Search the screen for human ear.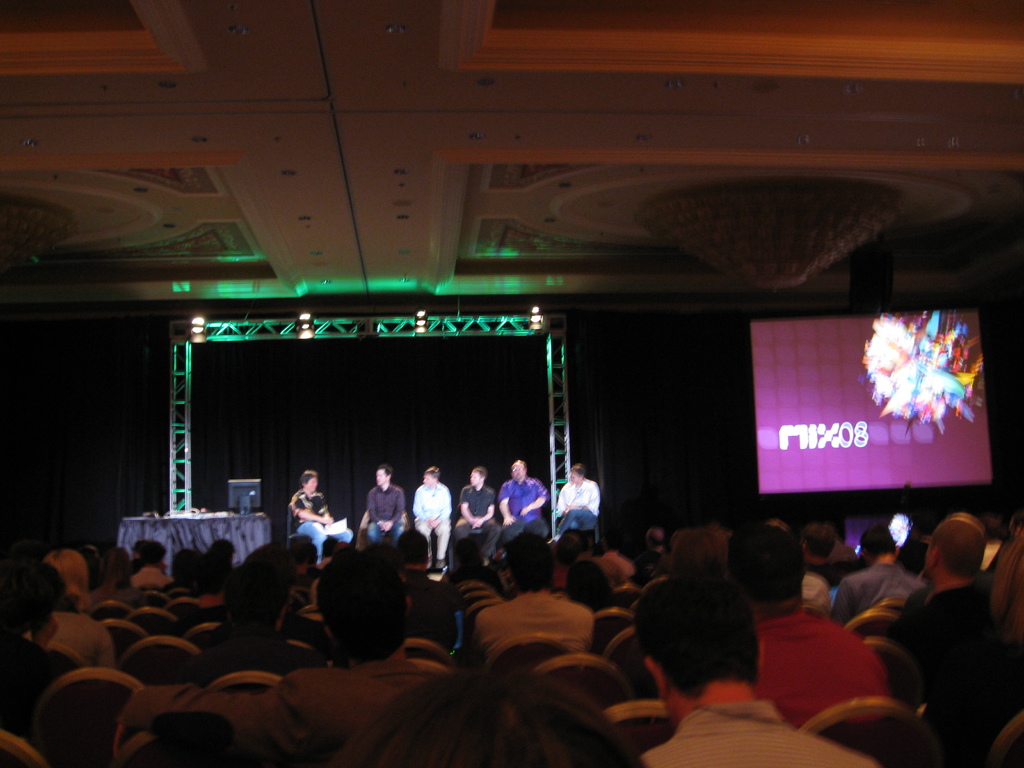
Found at BBox(645, 656, 668, 701).
